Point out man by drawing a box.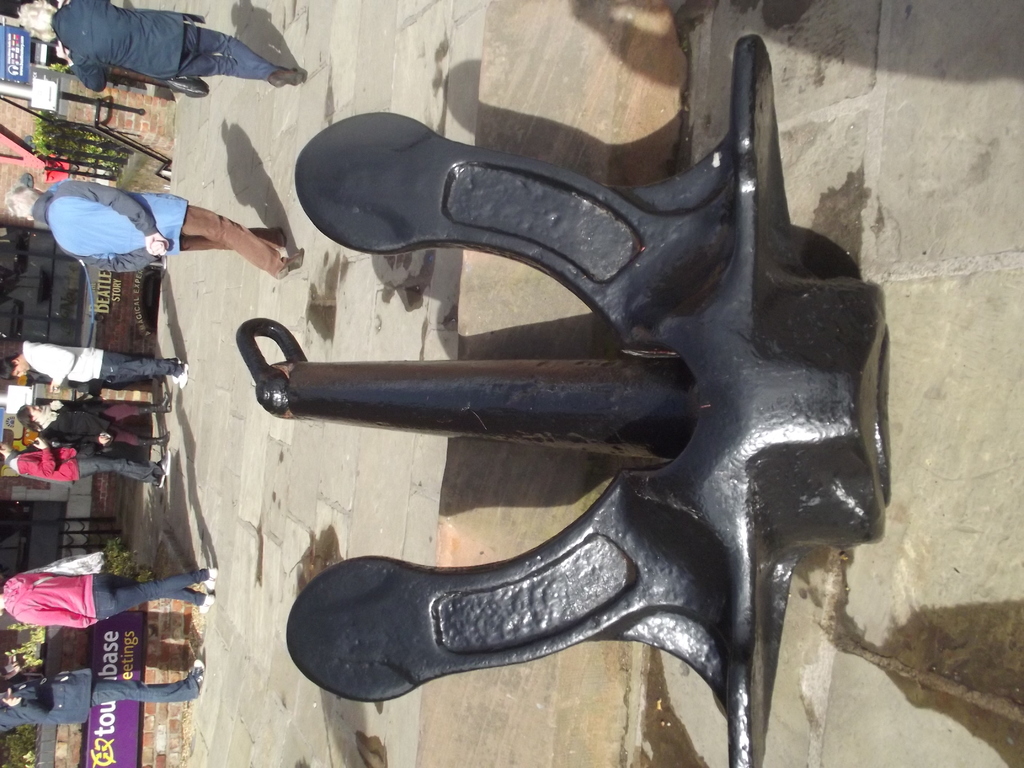
25 0 314 127.
